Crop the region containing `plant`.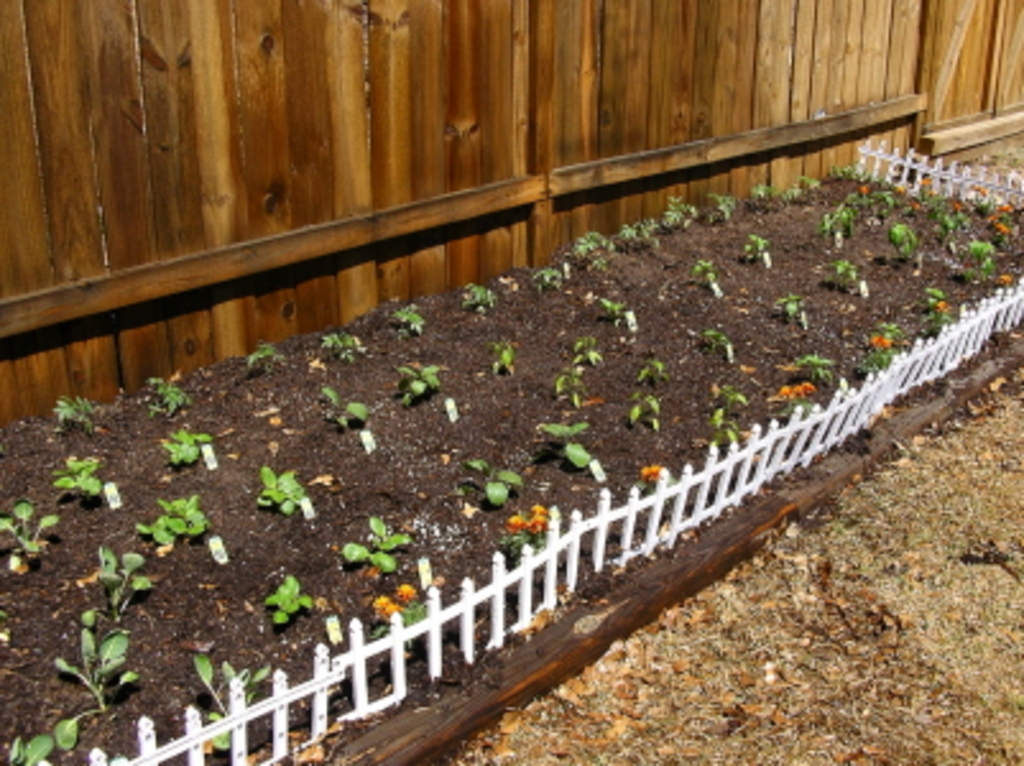
Crop region: <box>631,388,664,414</box>.
